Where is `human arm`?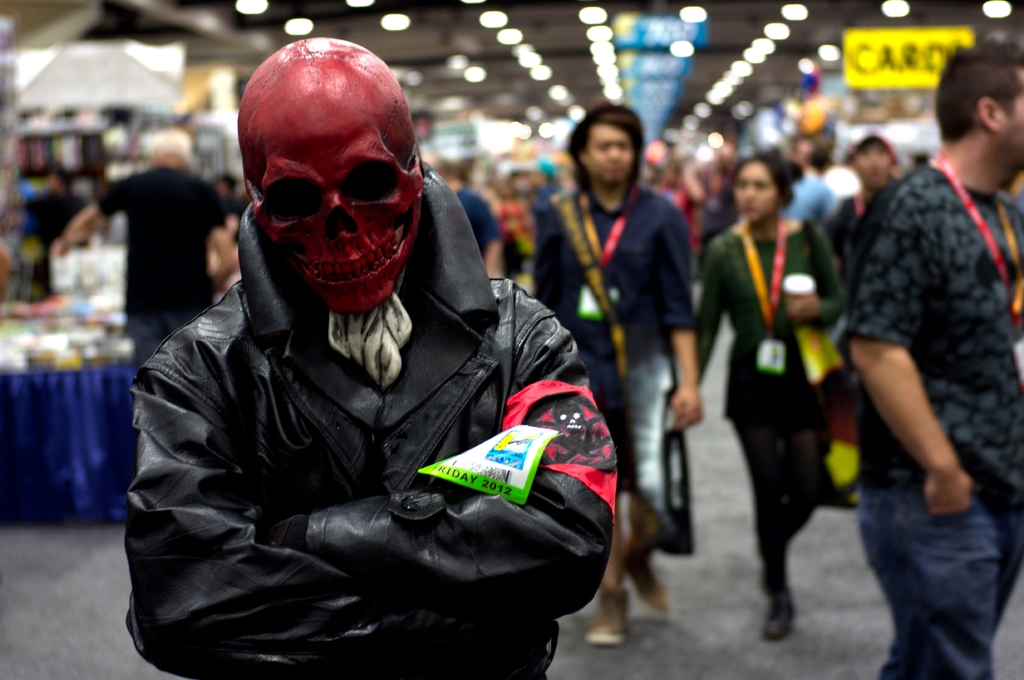
774, 232, 838, 320.
